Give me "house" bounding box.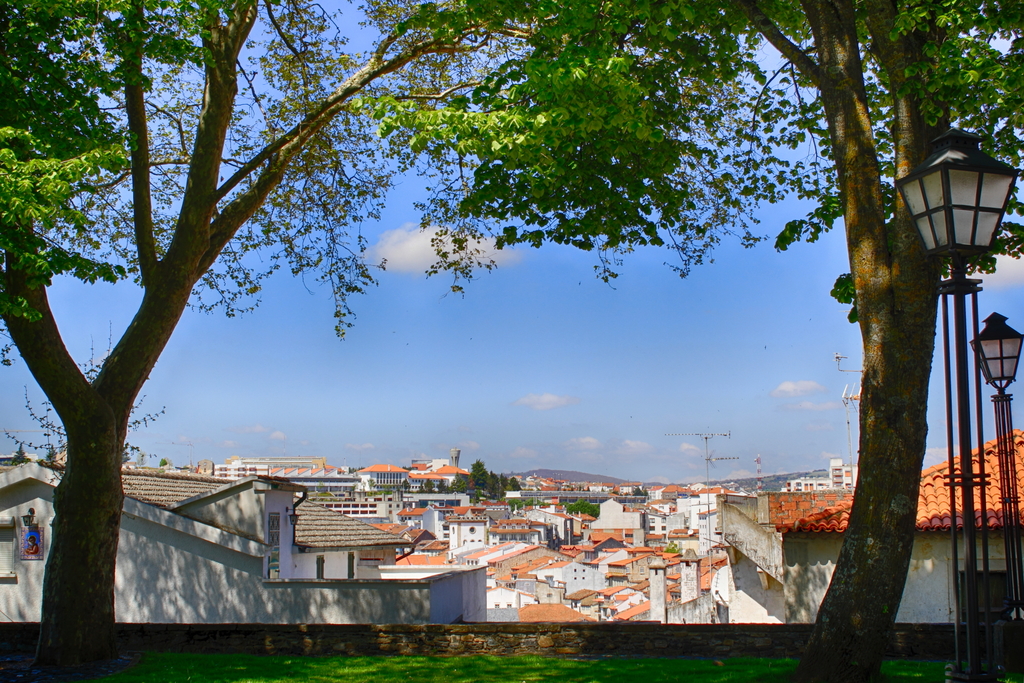
(568, 582, 649, 618).
